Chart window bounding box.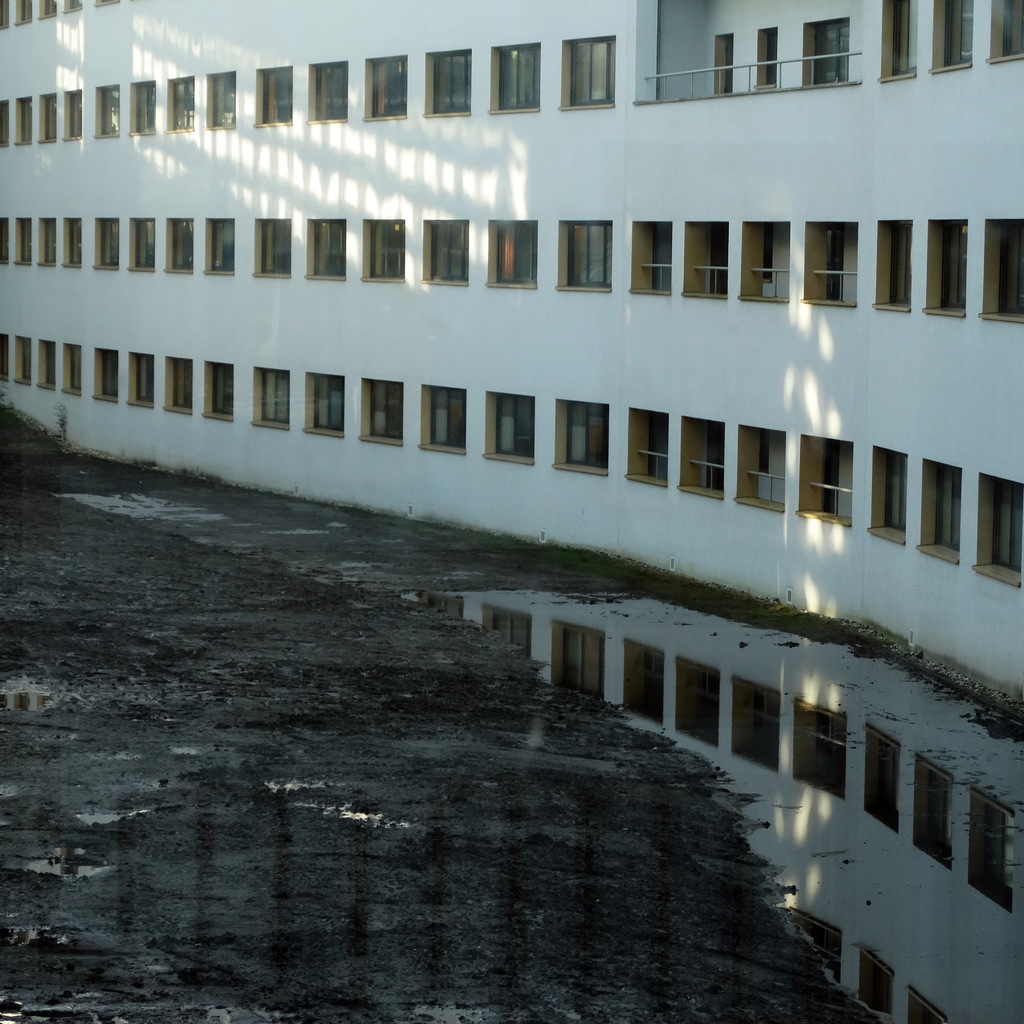
Charted: {"x1": 548, "y1": 621, "x2": 602, "y2": 702}.
